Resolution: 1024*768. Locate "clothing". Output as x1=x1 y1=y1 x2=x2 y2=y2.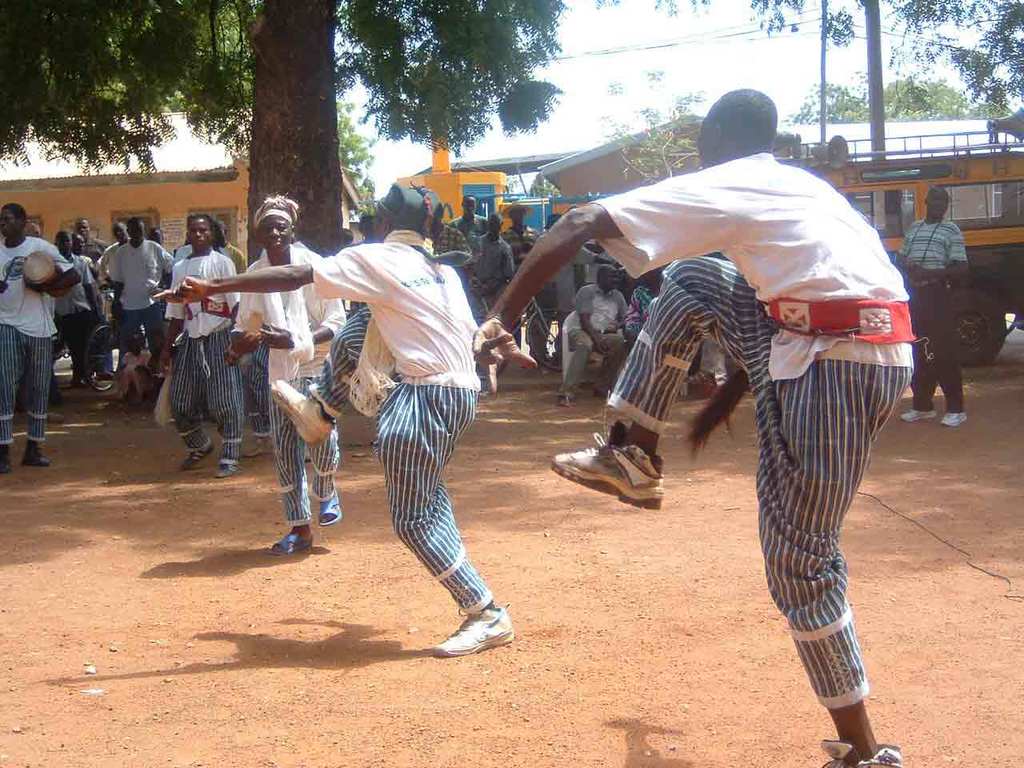
x1=496 y1=222 x2=540 y2=270.
